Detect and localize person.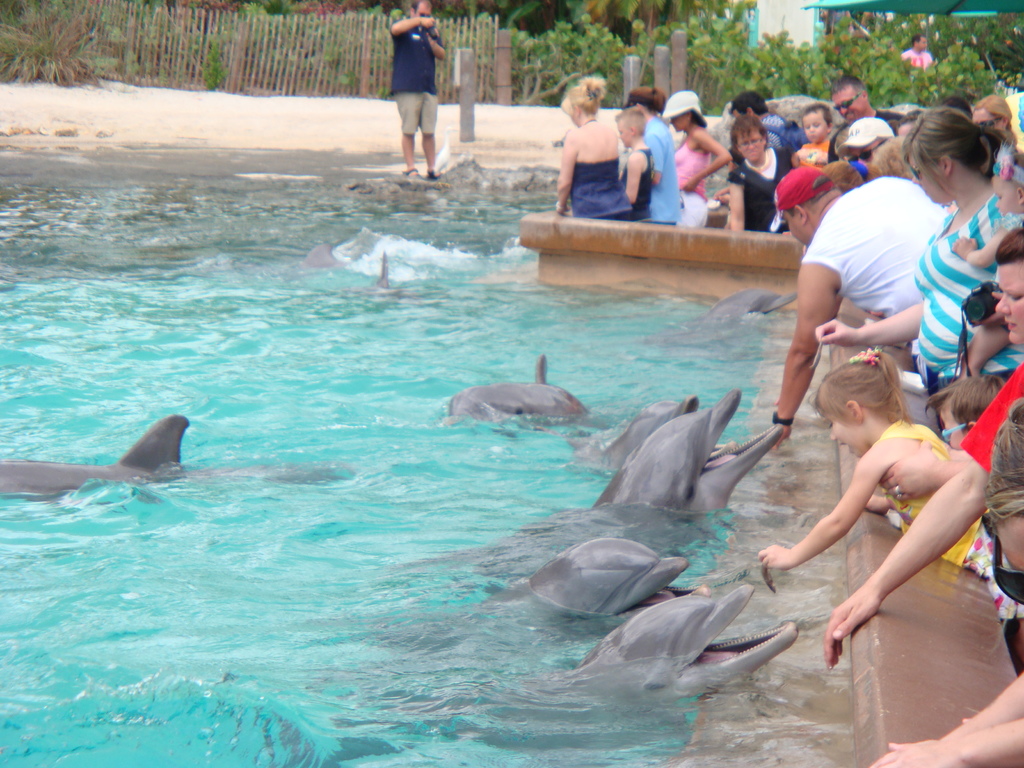
Localized at [left=769, top=166, right=948, bottom=454].
